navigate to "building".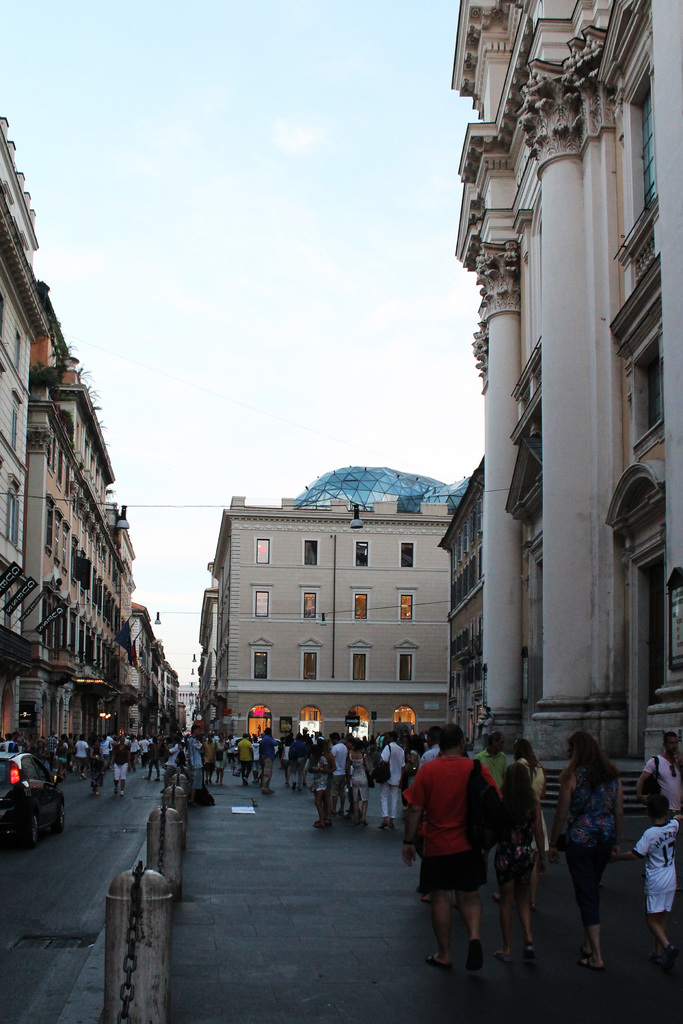
Navigation target: (left=439, top=456, right=484, bottom=746).
